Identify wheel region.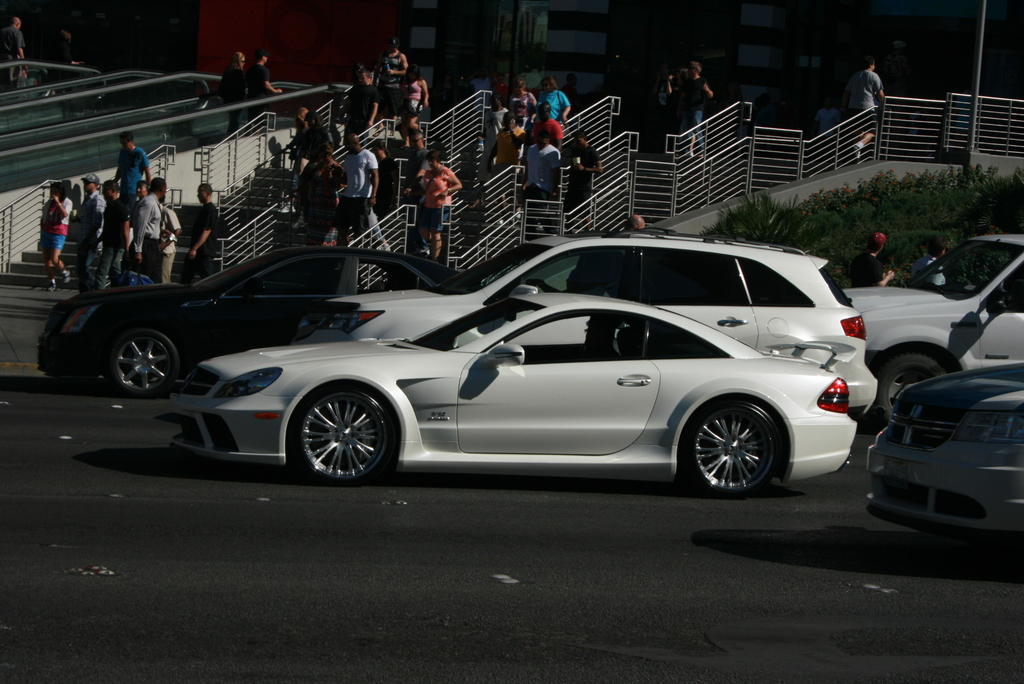
Region: region(685, 393, 785, 498).
